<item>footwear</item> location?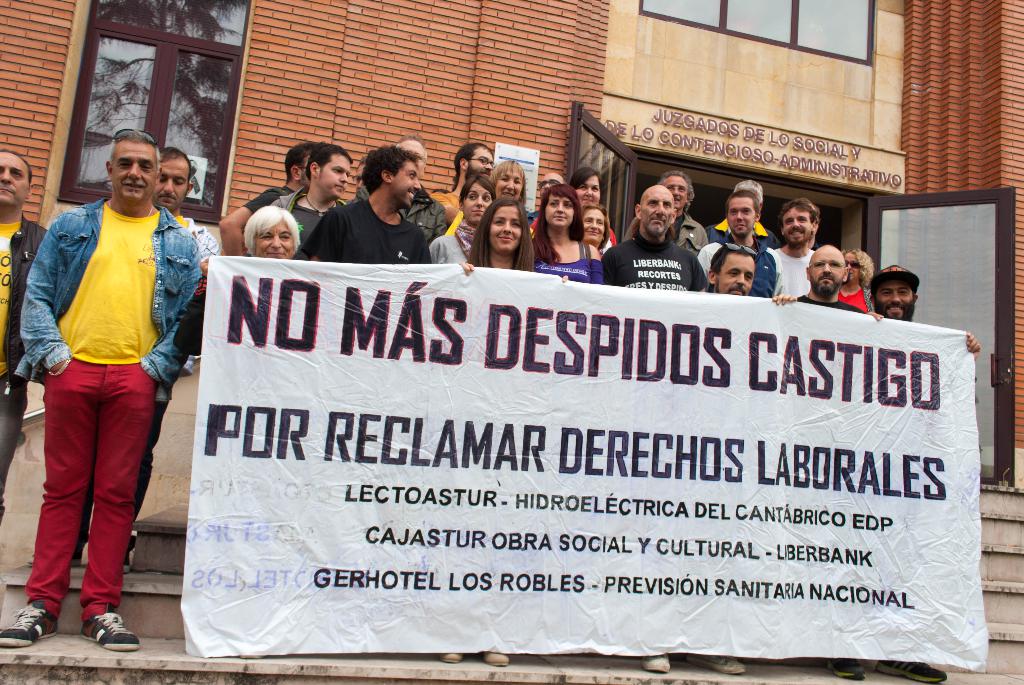
{"left": 875, "top": 661, "right": 945, "bottom": 683}
